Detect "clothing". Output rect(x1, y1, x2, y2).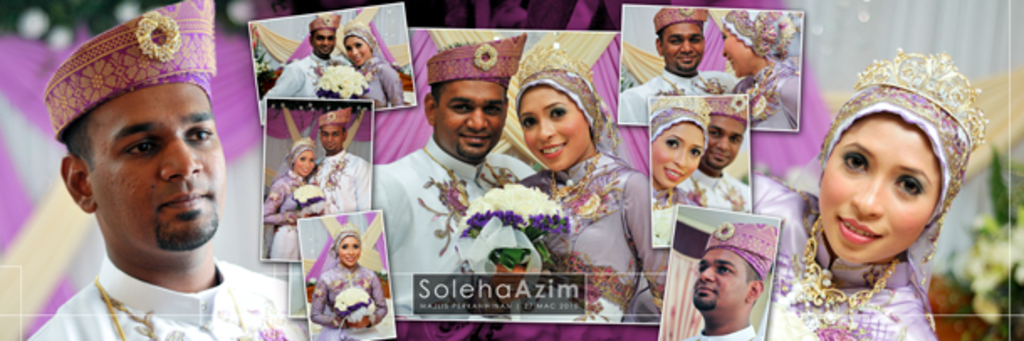
rect(356, 62, 391, 108).
